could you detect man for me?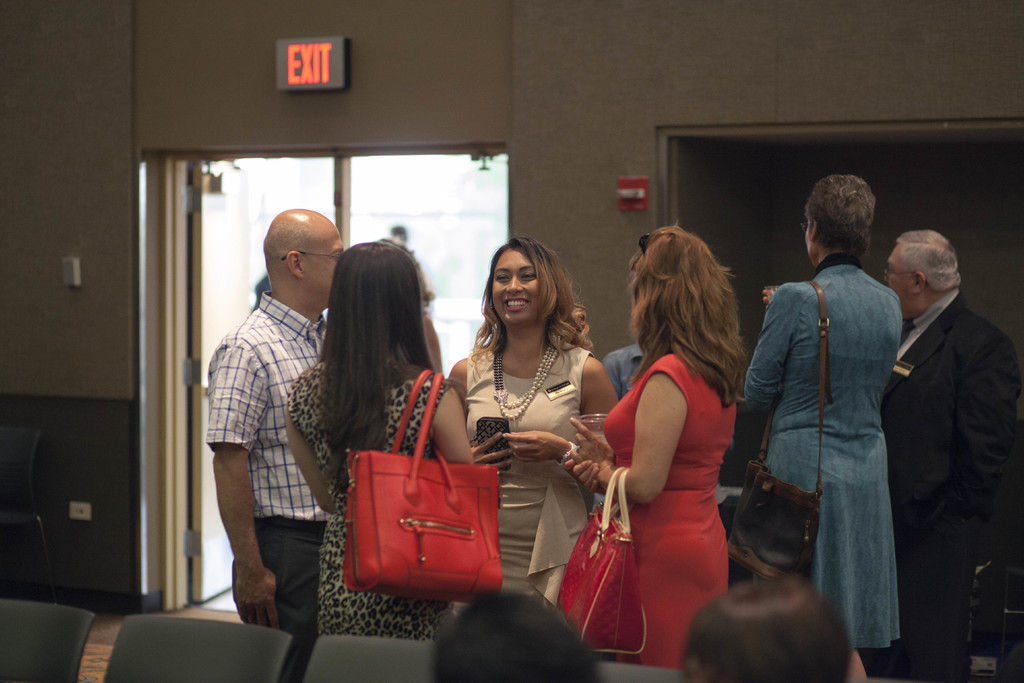
Detection result: x1=851, y1=161, x2=1014, y2=682.
